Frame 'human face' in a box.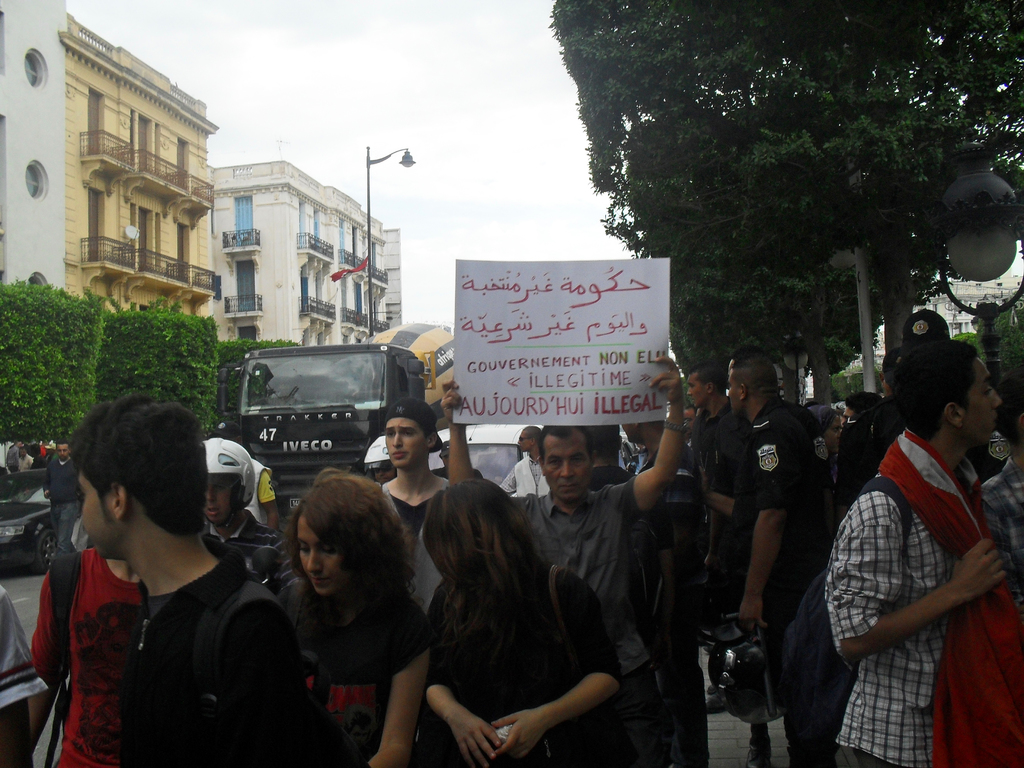
locate(687, 371, 710, 408).
